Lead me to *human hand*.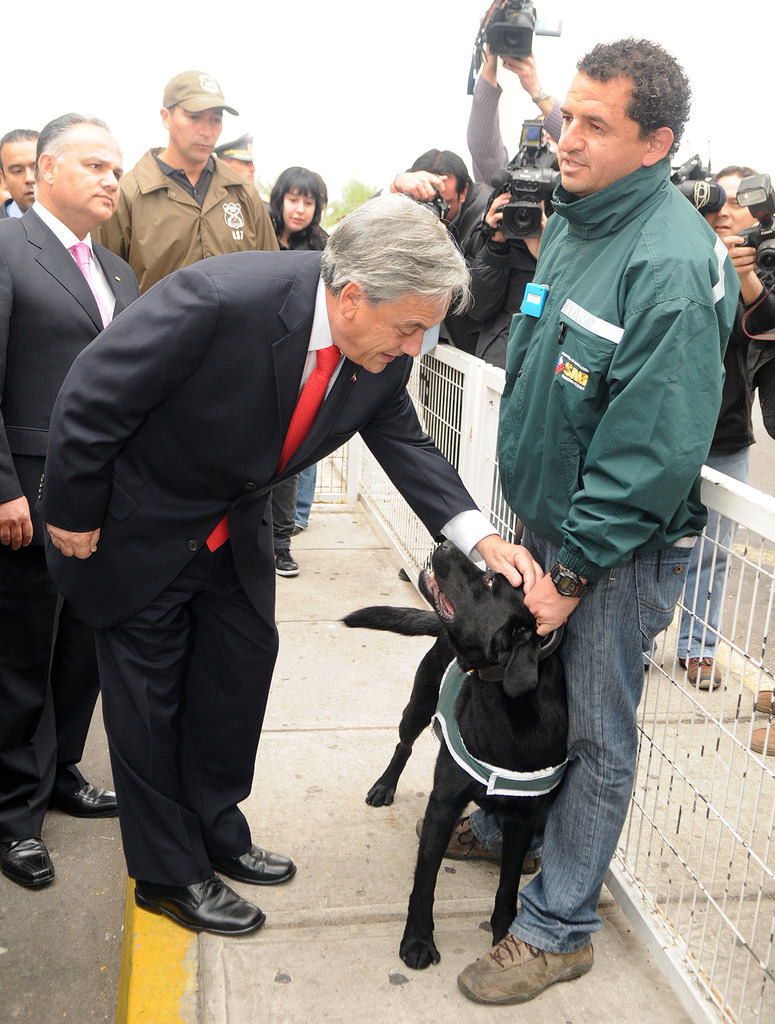
Lead to (485, 538, 543, 596).
